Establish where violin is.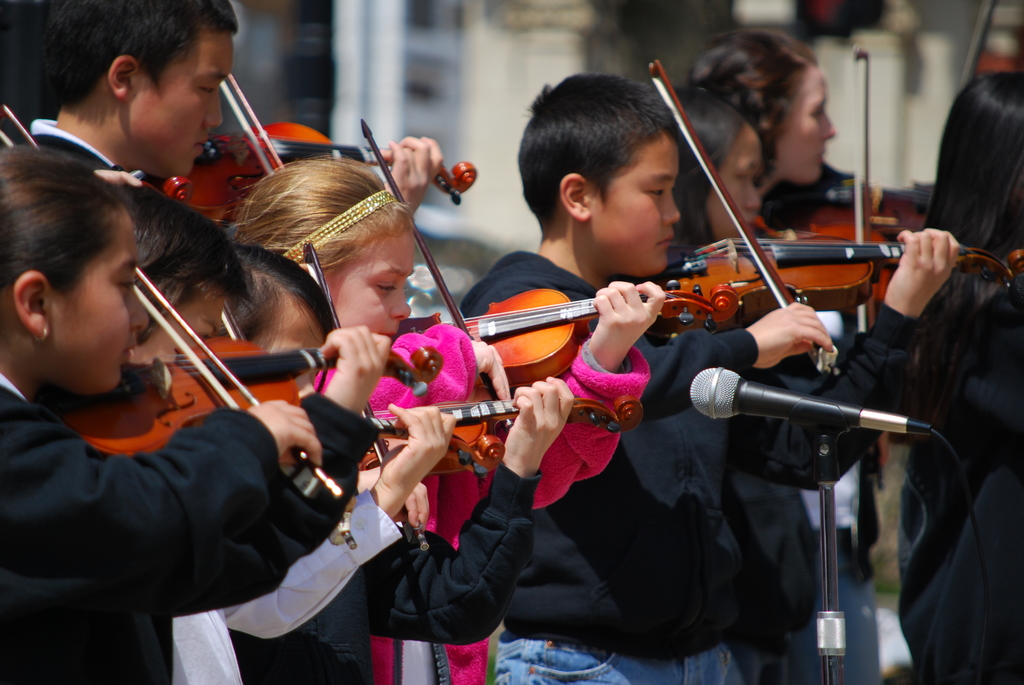
Established at box(584, 81, 921, 390).
